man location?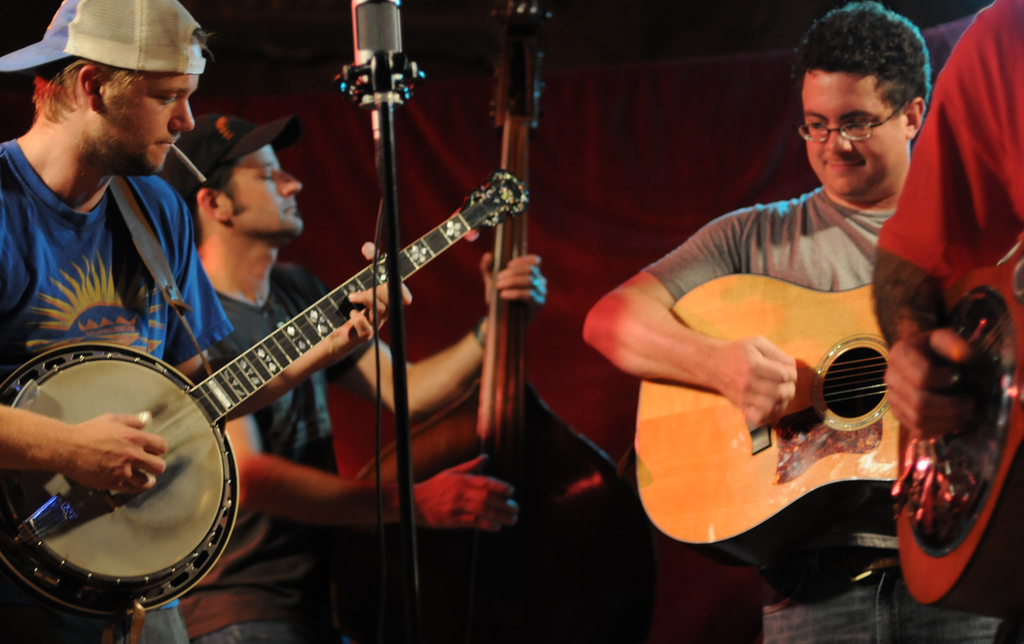
Rect(876, 0, 1023, 643)
